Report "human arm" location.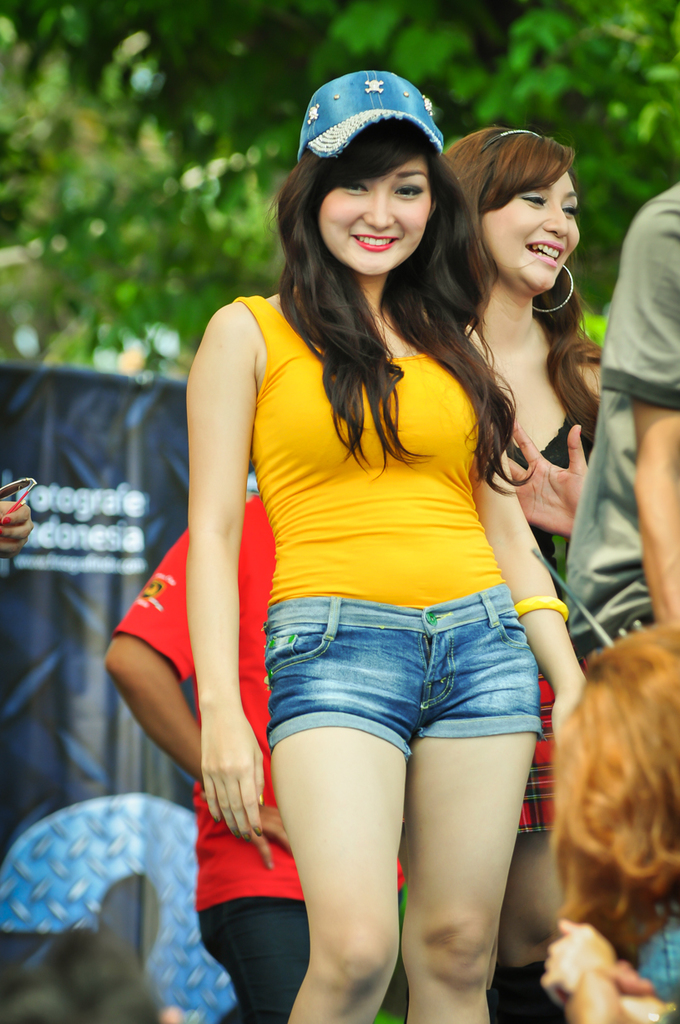
Report: left=105, top=421, right=290, bottom=890.
